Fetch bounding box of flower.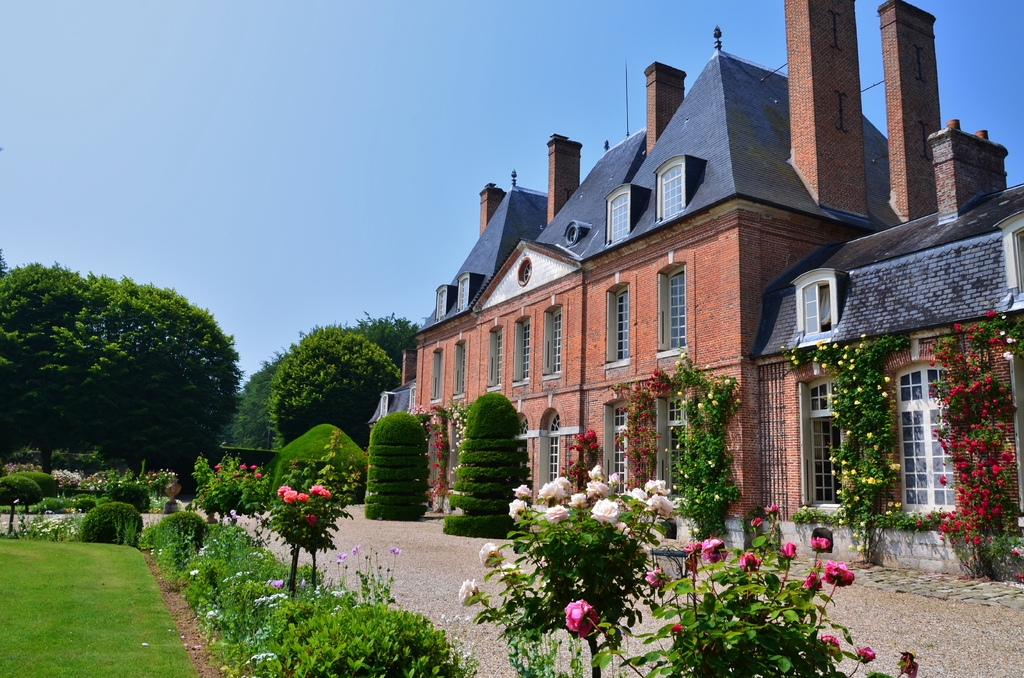
Bbox: detection(215, 478, 222, 483).
